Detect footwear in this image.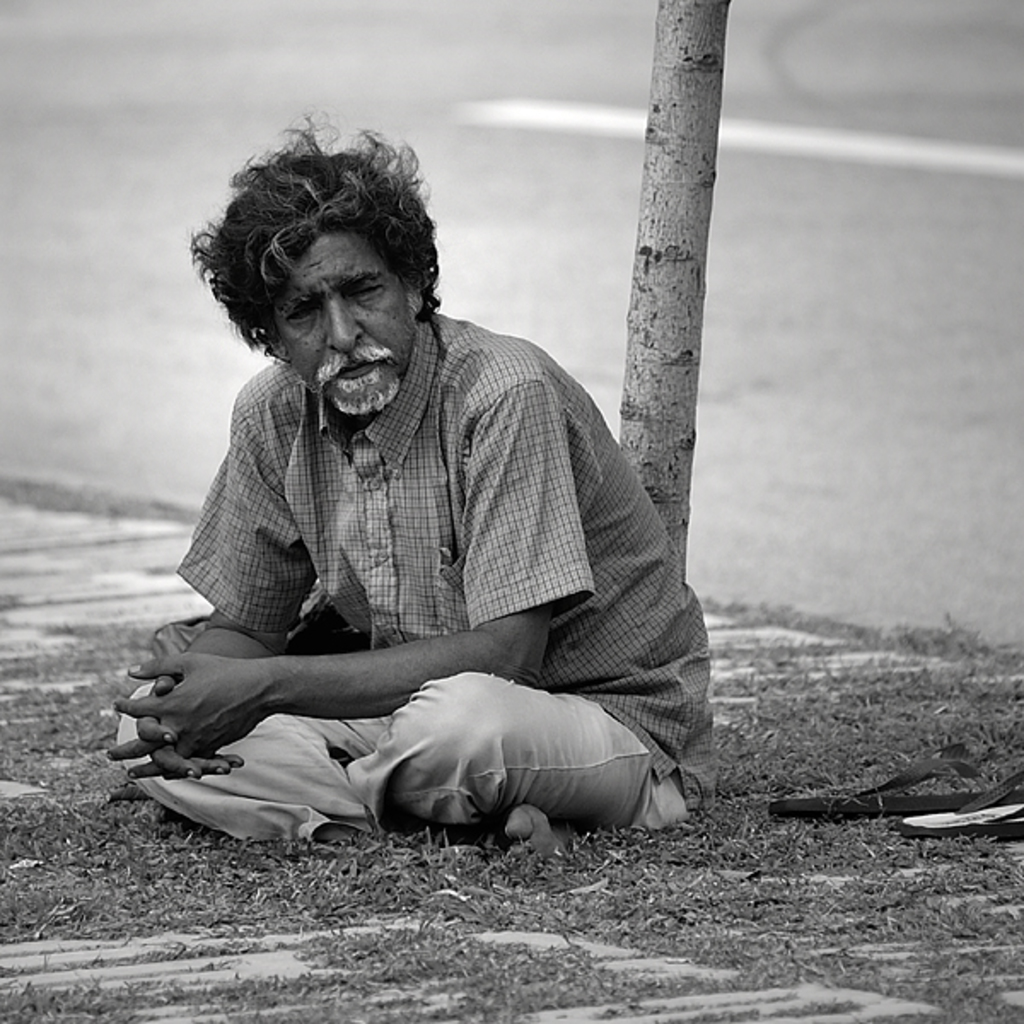
Detection: 894,766,1022,845.
